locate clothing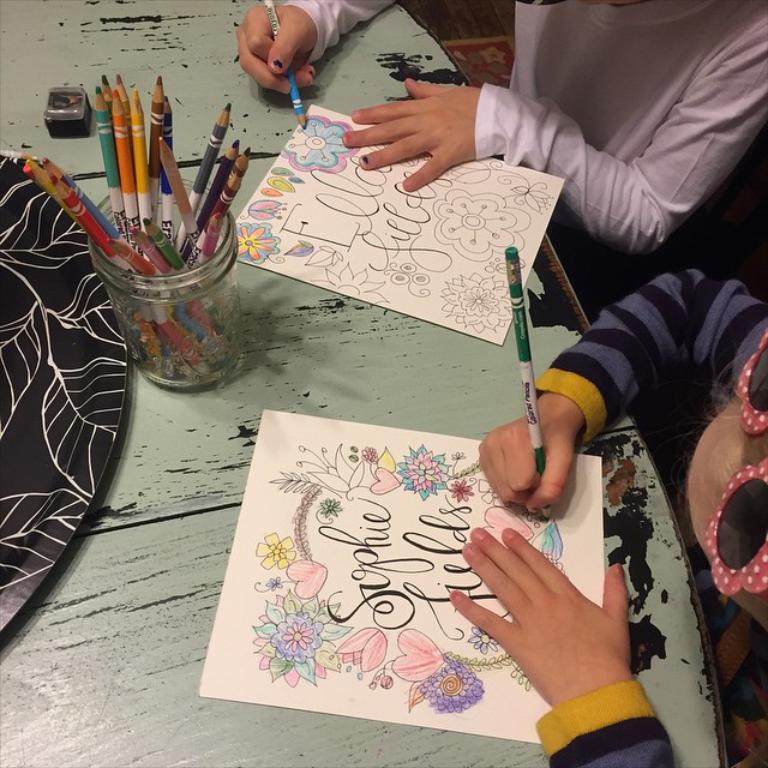
locate(286, 0, 767, 254)
